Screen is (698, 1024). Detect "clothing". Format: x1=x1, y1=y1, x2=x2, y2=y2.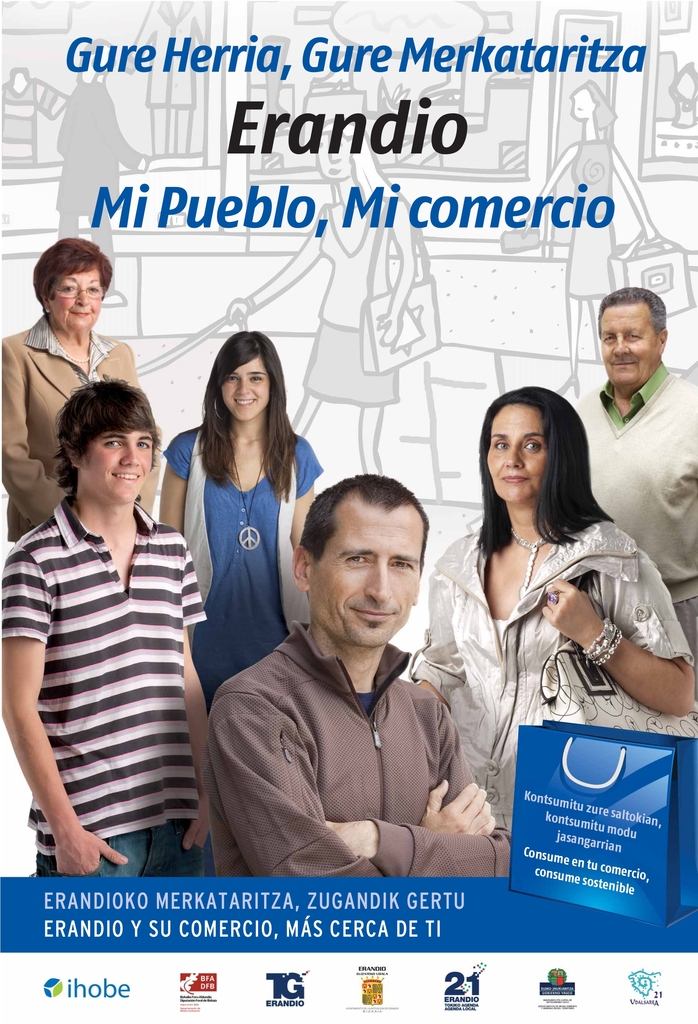
x1=197, y1=622, x2=510, y2=874.
